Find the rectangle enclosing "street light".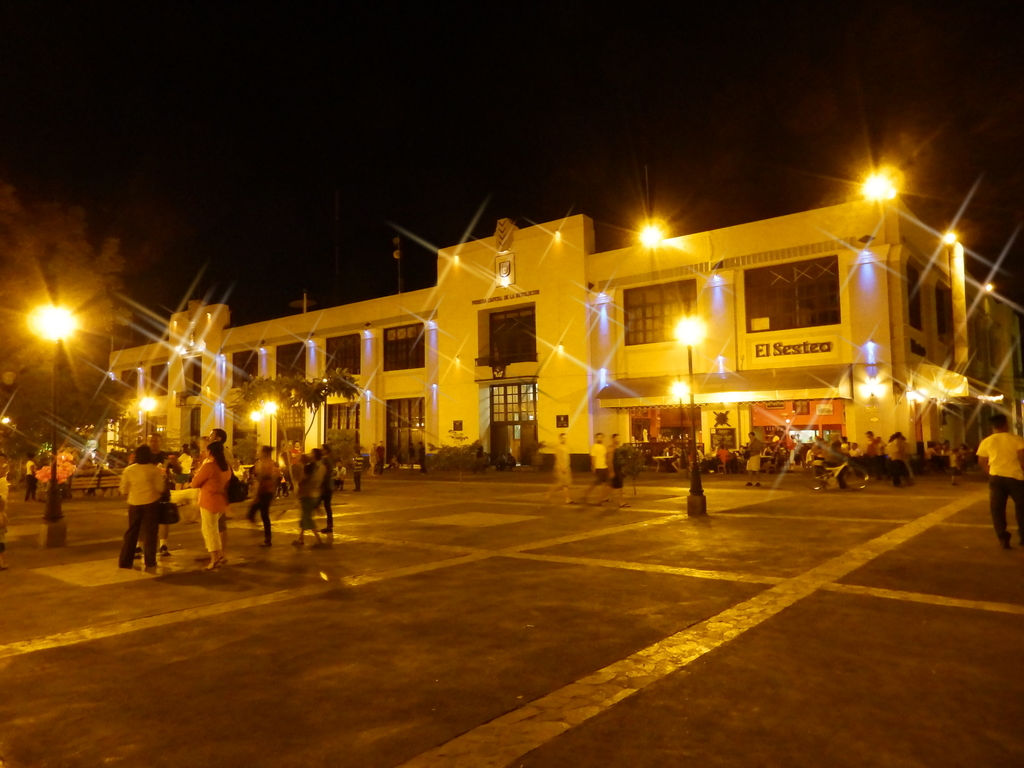
<bbox>138, 396, 160, 442</bbox>.
